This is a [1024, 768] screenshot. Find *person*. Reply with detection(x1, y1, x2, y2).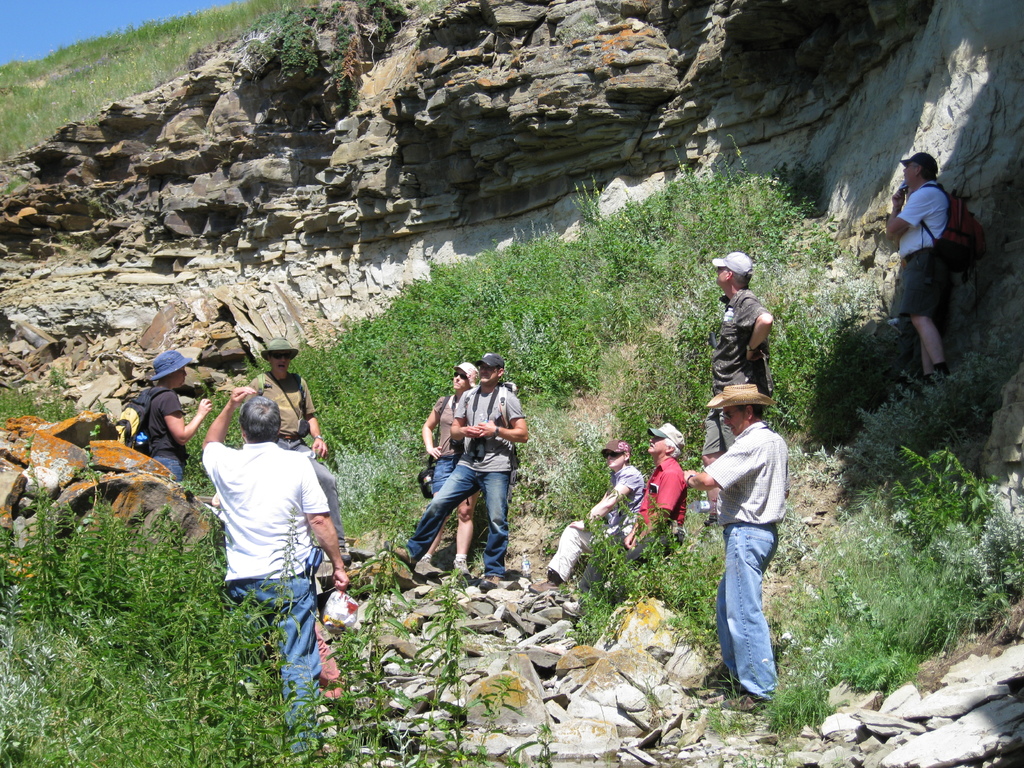
detection(124, 344, 212, 486).
